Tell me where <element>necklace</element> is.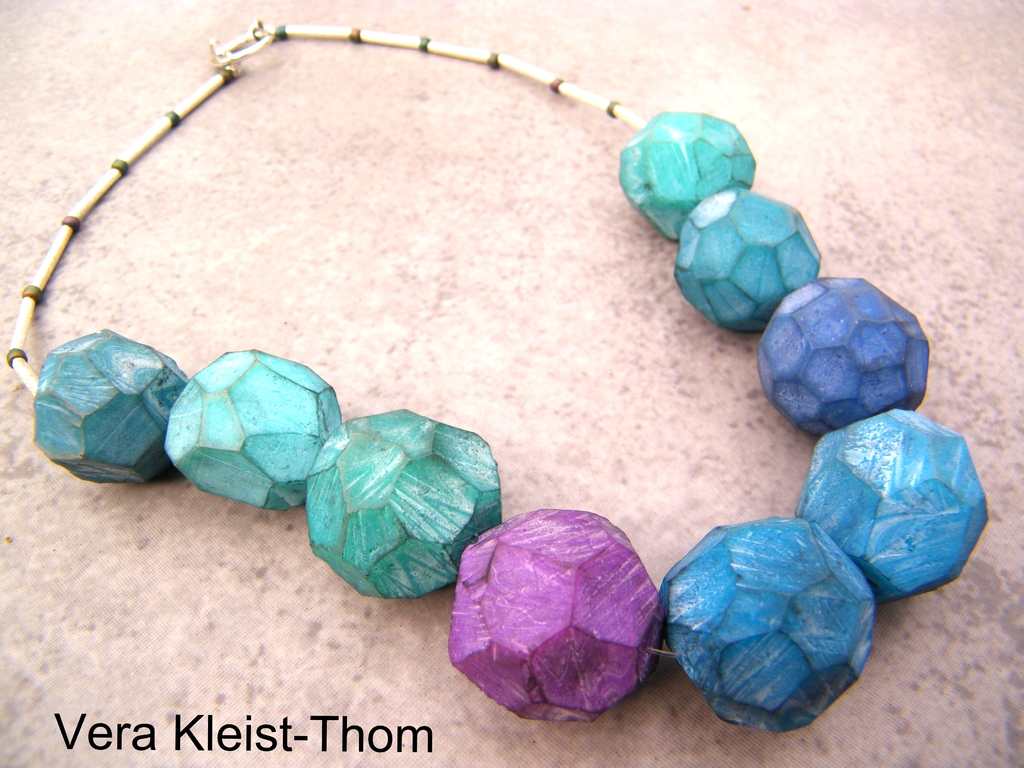
<element>necklace</element> is at 0, 0, 1023, 710.
